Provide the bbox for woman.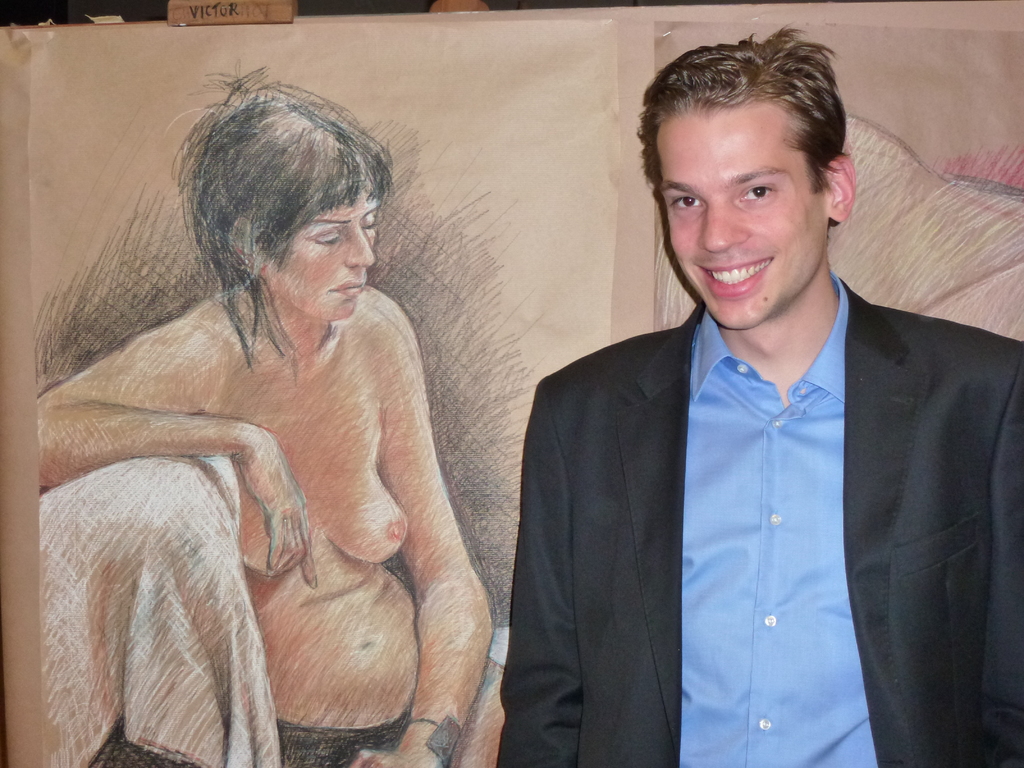
box=[50, 87, 501, 764].
